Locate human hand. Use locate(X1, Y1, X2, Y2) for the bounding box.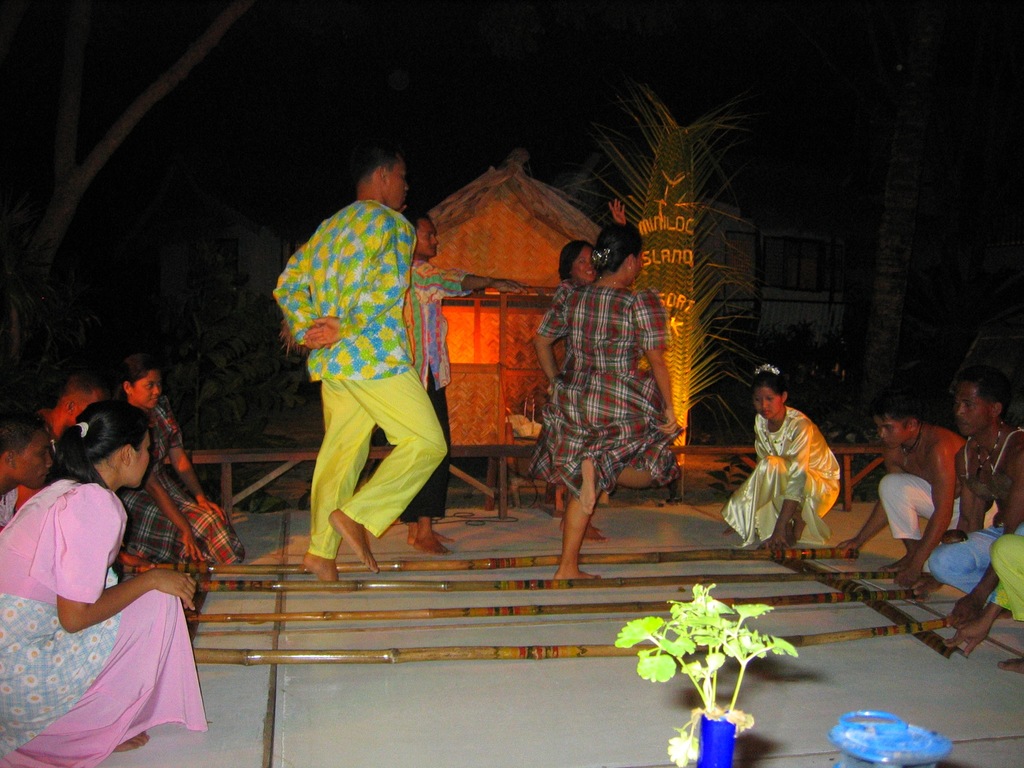
locate(835, 540, 862, 565).
